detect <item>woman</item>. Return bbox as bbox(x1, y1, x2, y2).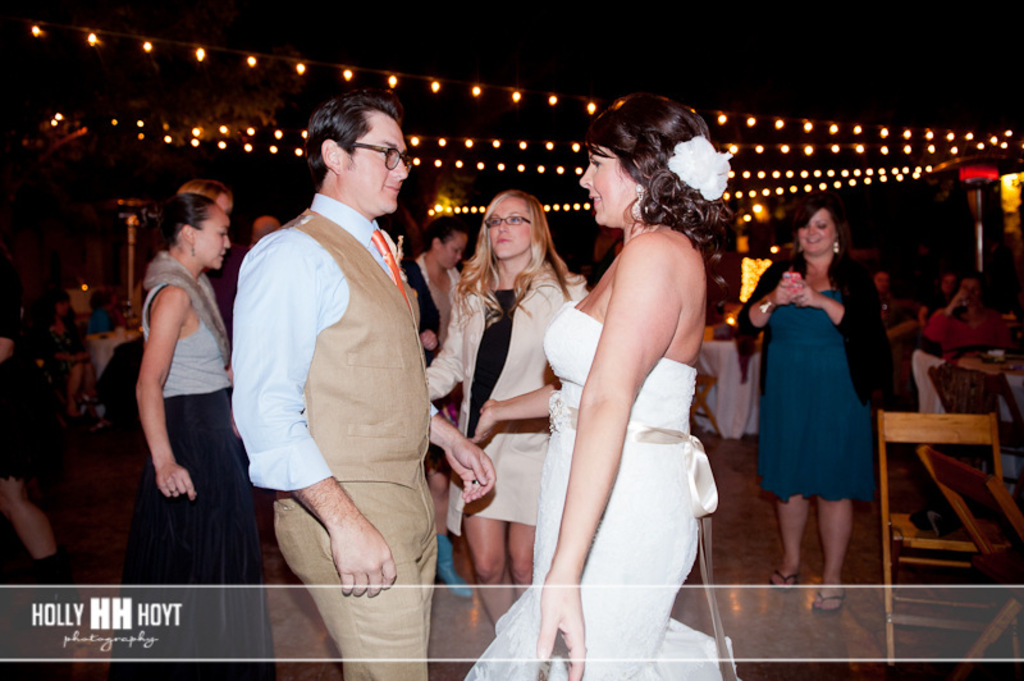
bbox(736, 196, 893, 613).
